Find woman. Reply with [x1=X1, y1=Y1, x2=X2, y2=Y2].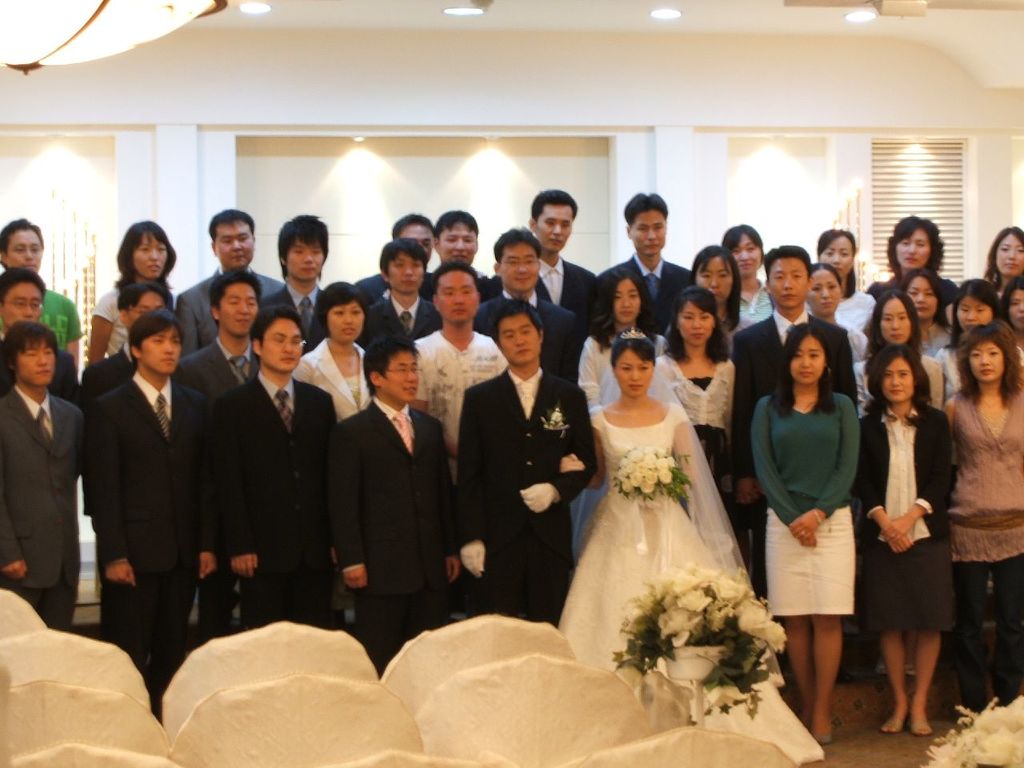
[x1=718, y1=224, x2=770, y2=338].
